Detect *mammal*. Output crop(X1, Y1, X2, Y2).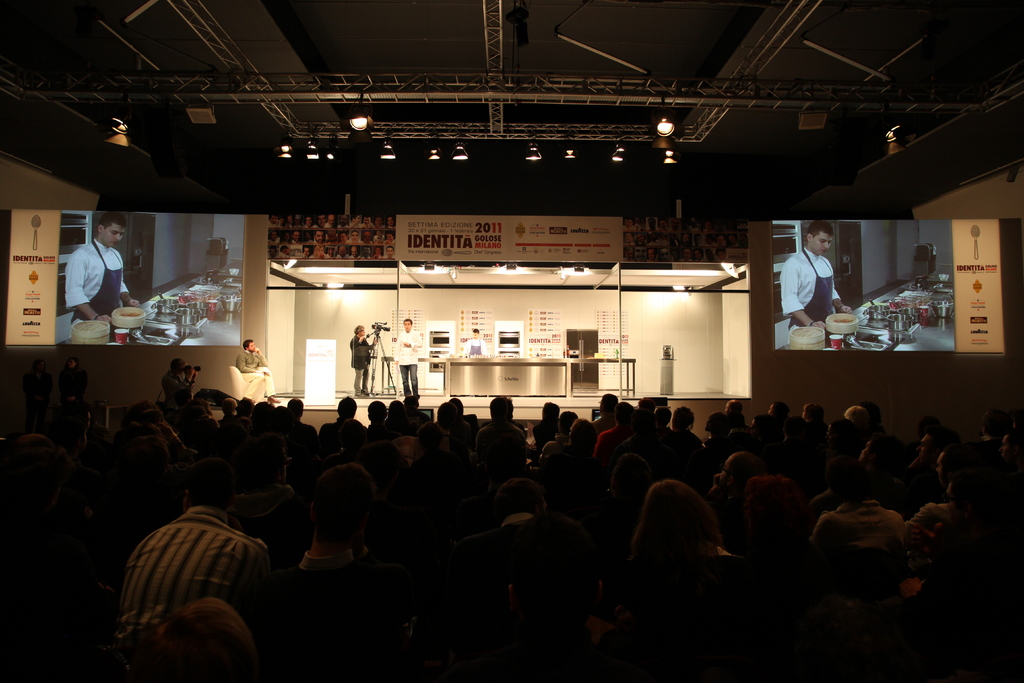
crop(348, 325, 377, 395).
